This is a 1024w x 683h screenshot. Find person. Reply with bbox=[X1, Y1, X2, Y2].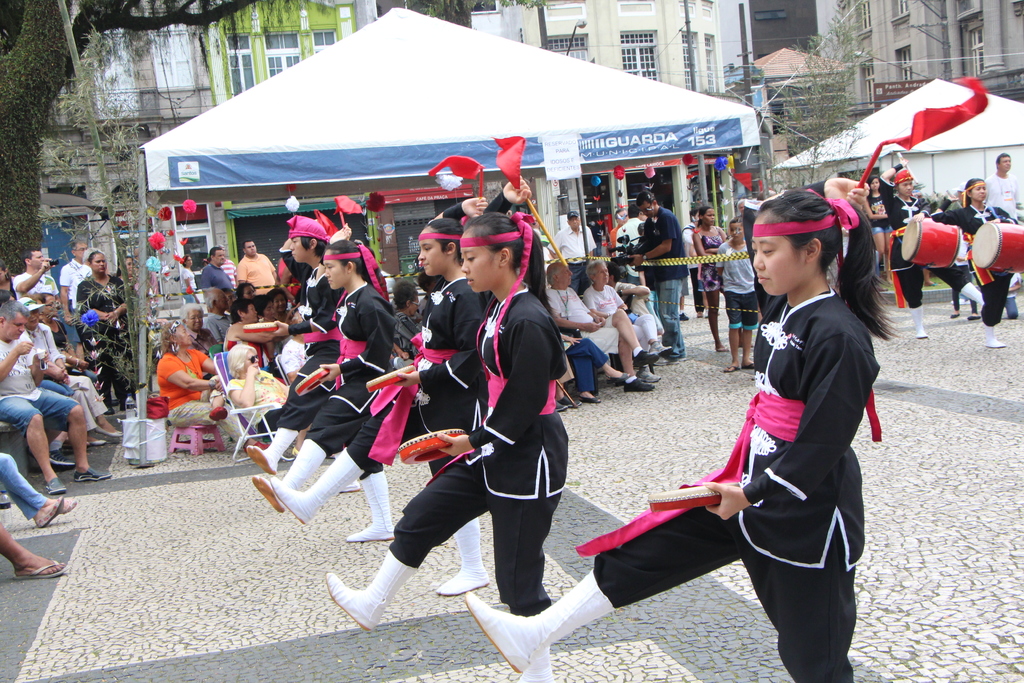
bbox=[868, 173, 892, 279].
